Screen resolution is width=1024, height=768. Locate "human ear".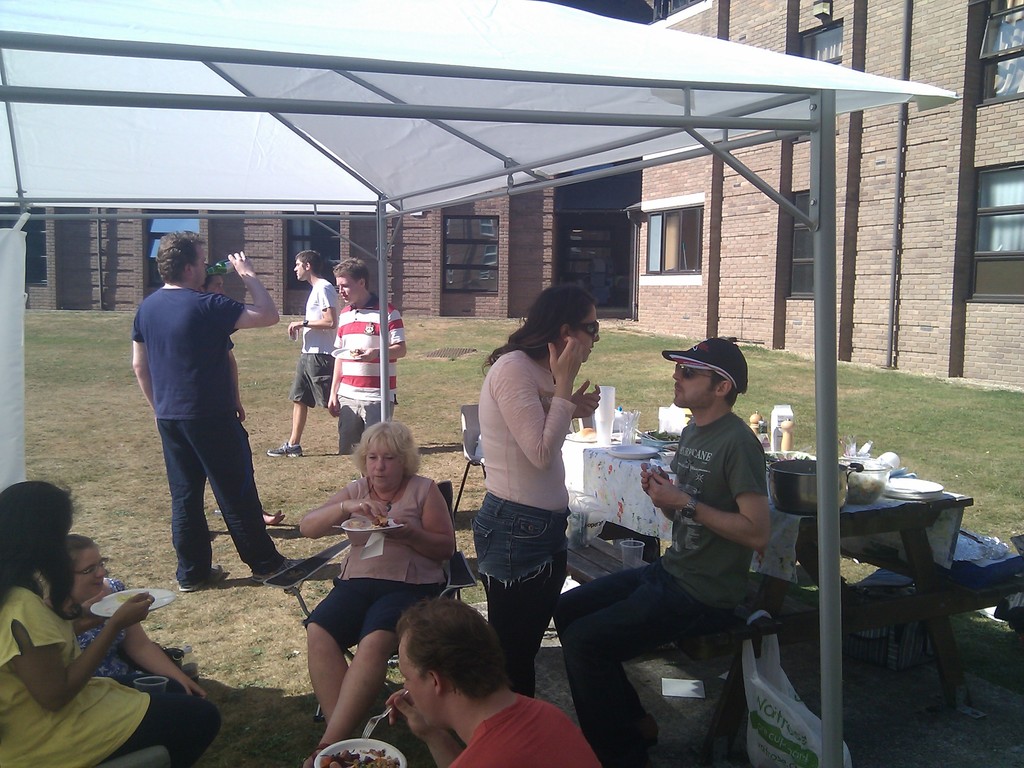
<bbox>303, 262, 311, 269</bbox>.
